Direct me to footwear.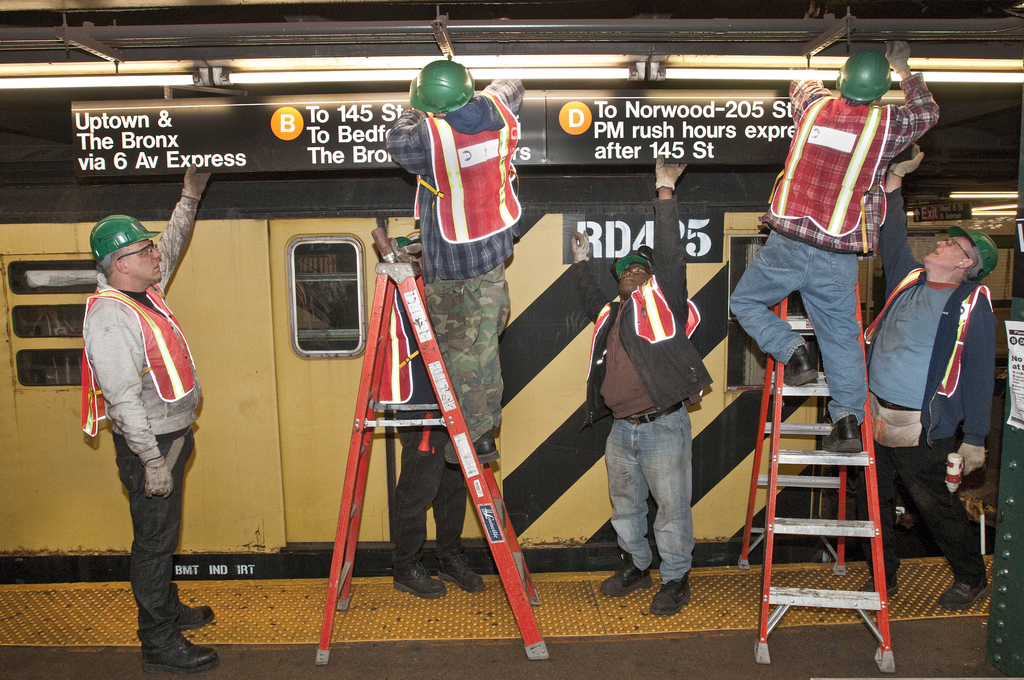
Direction: locate(822, 415, 862, 452).
